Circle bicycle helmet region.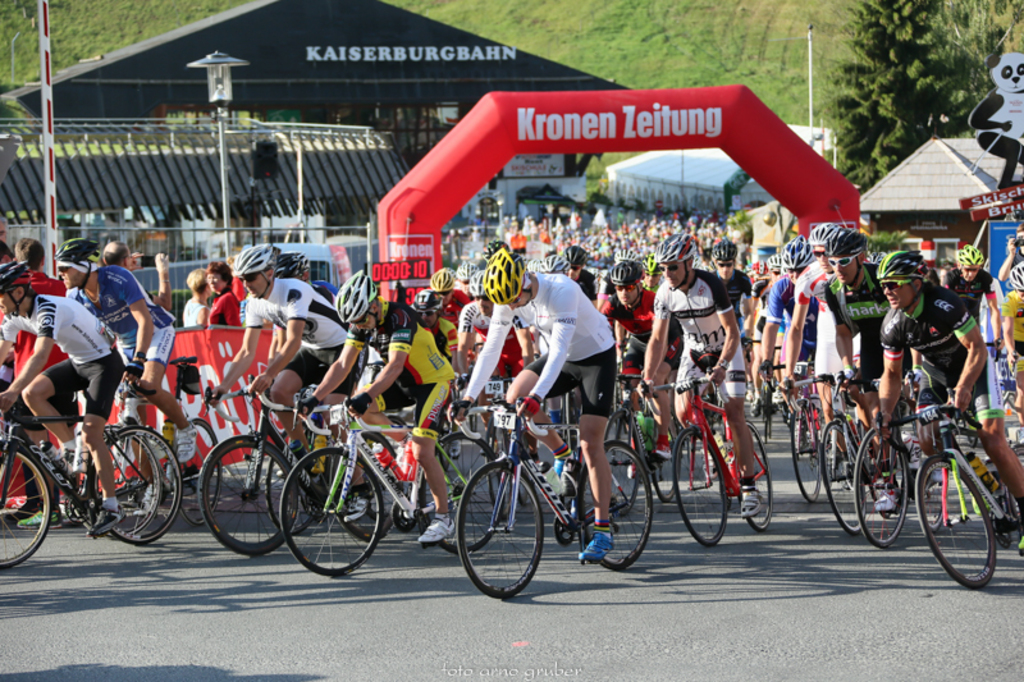
Region: detection(959, 239, 978, 278).
